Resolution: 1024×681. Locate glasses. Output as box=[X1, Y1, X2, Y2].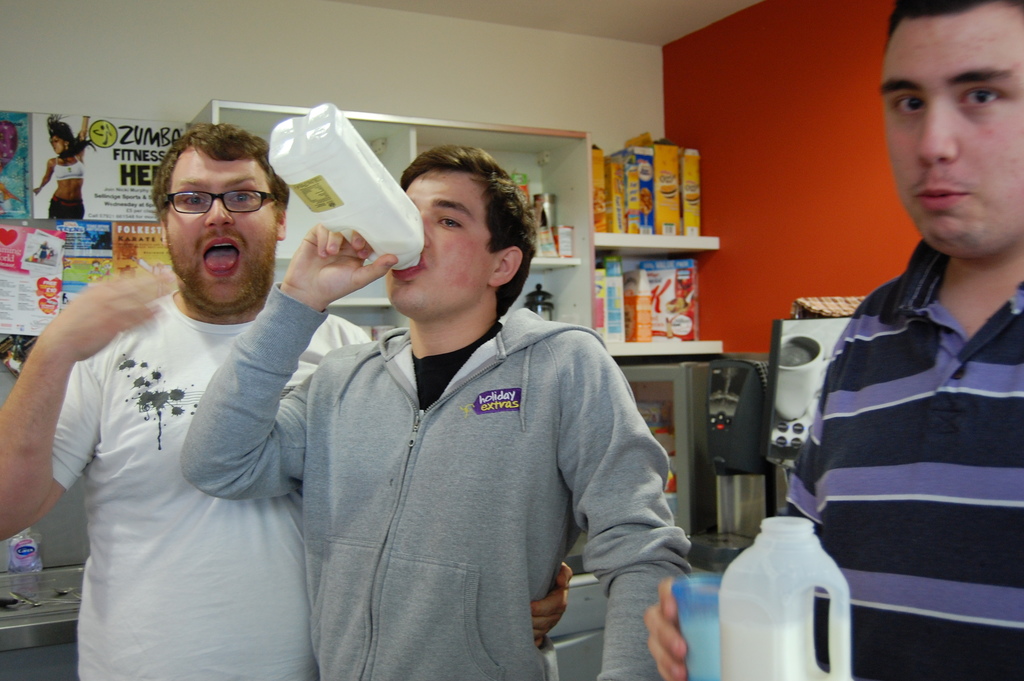
box=[154, 176, 273, 218].
